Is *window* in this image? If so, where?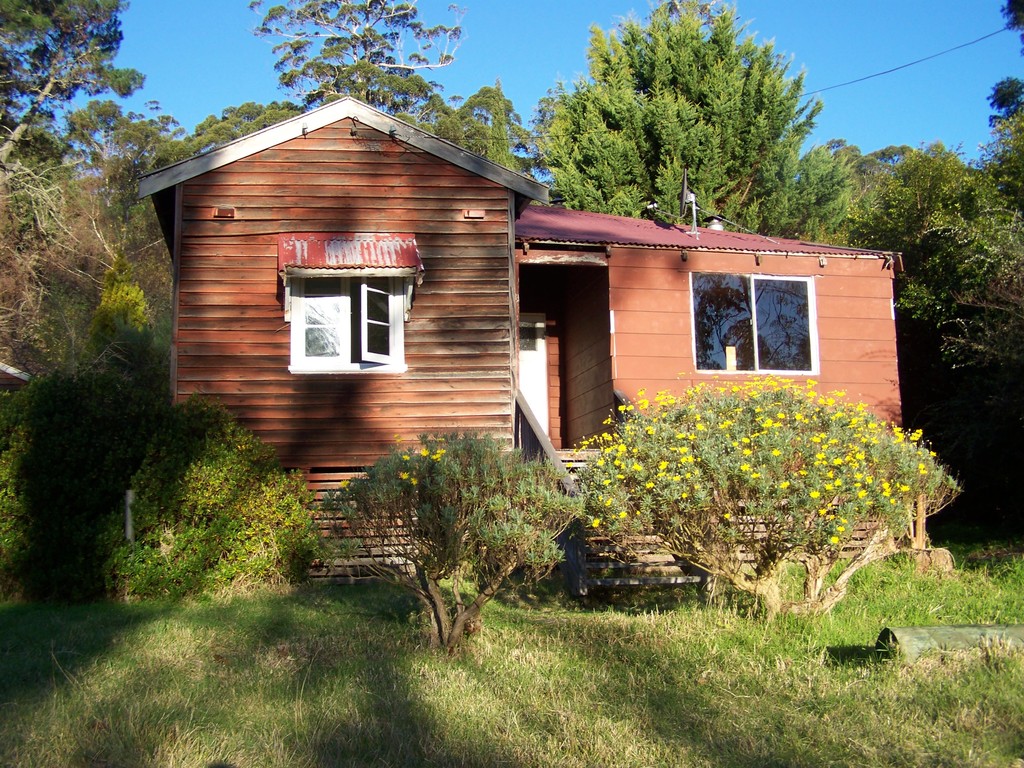
Yes, at 685,252,839,380.
